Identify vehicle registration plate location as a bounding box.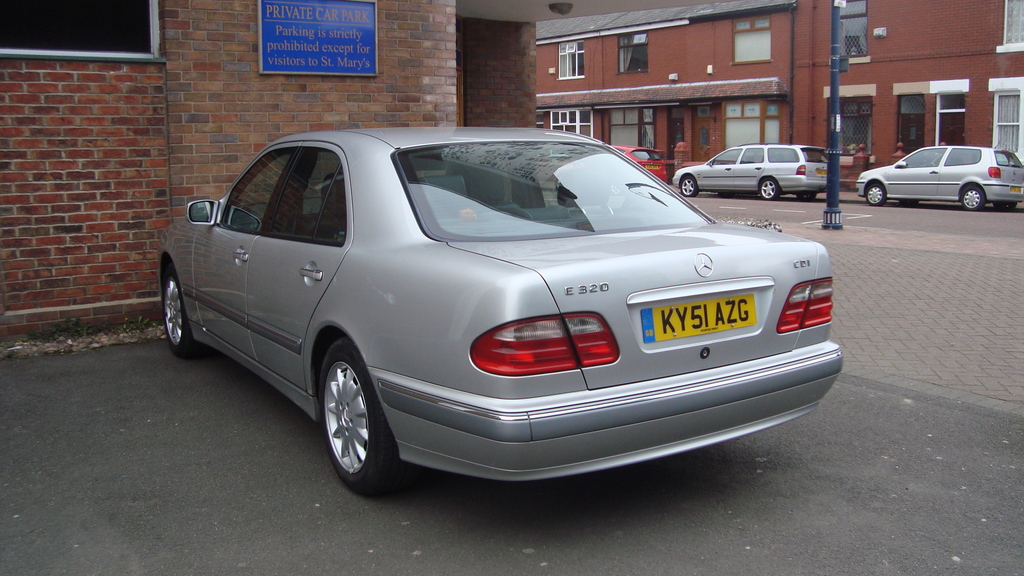
box=[1010, 184, 1023, 195].
